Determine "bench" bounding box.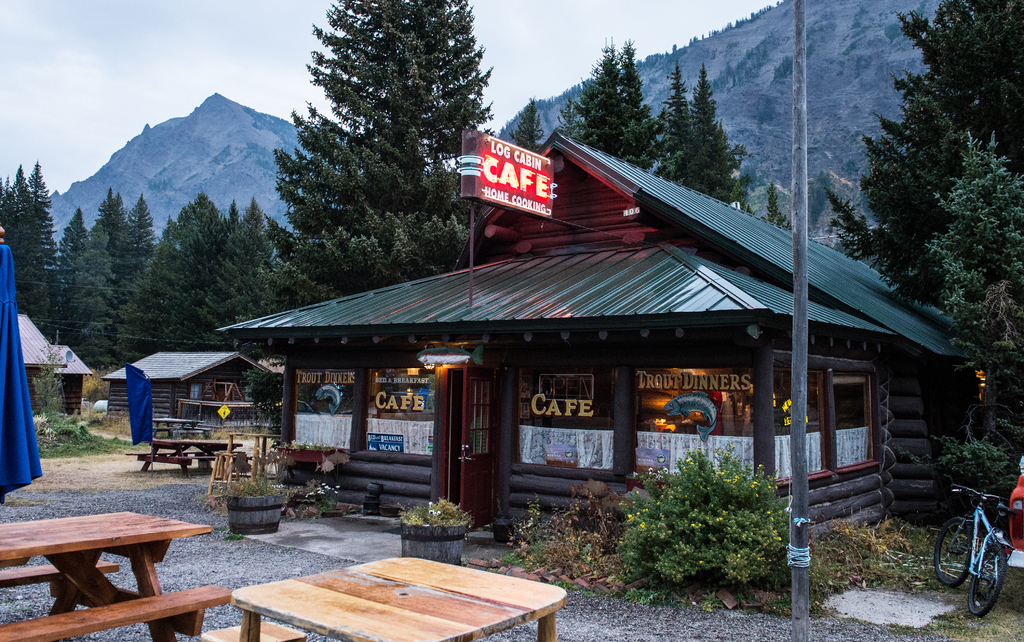
Determined: locate(151, 418, 204, 438).
